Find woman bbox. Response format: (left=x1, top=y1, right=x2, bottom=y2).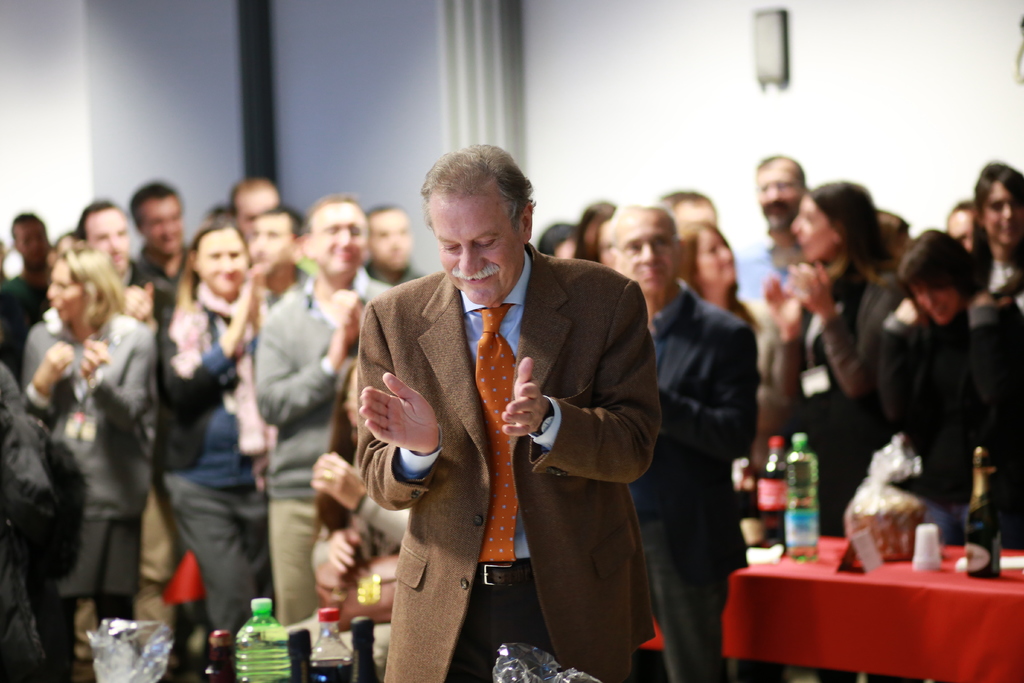
(left=964, top=156, right=1023, bottom=306).
